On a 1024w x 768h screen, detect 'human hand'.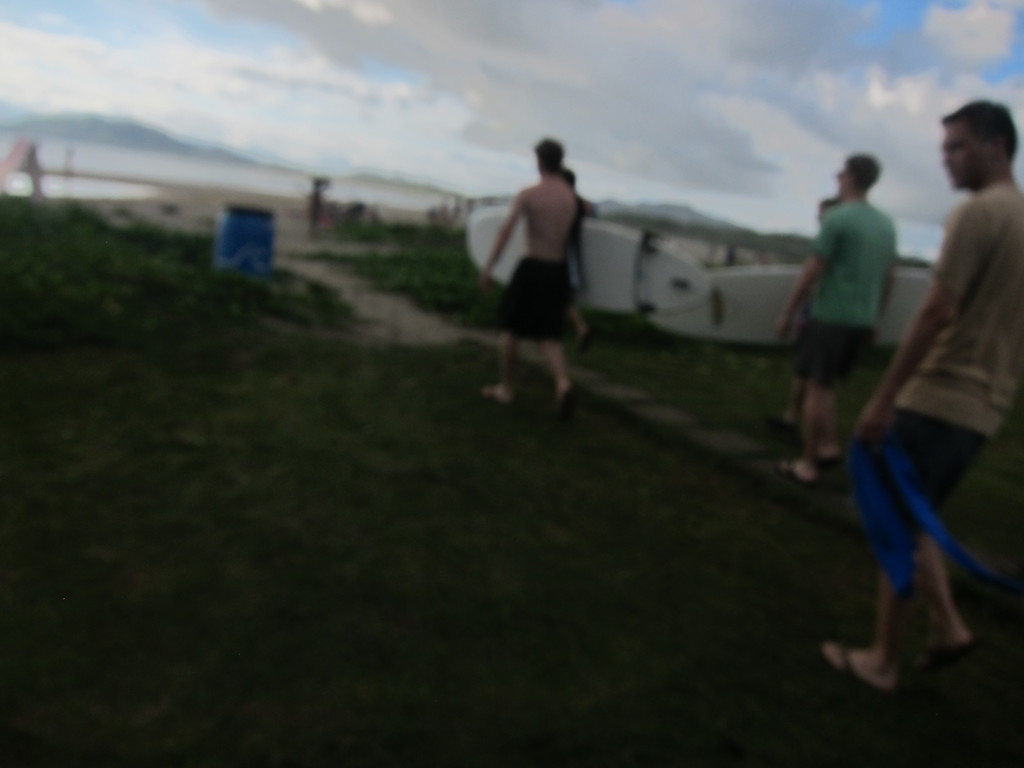
{"x1": 851, "y1": 397, "x2": 902, "y2": 451}.
